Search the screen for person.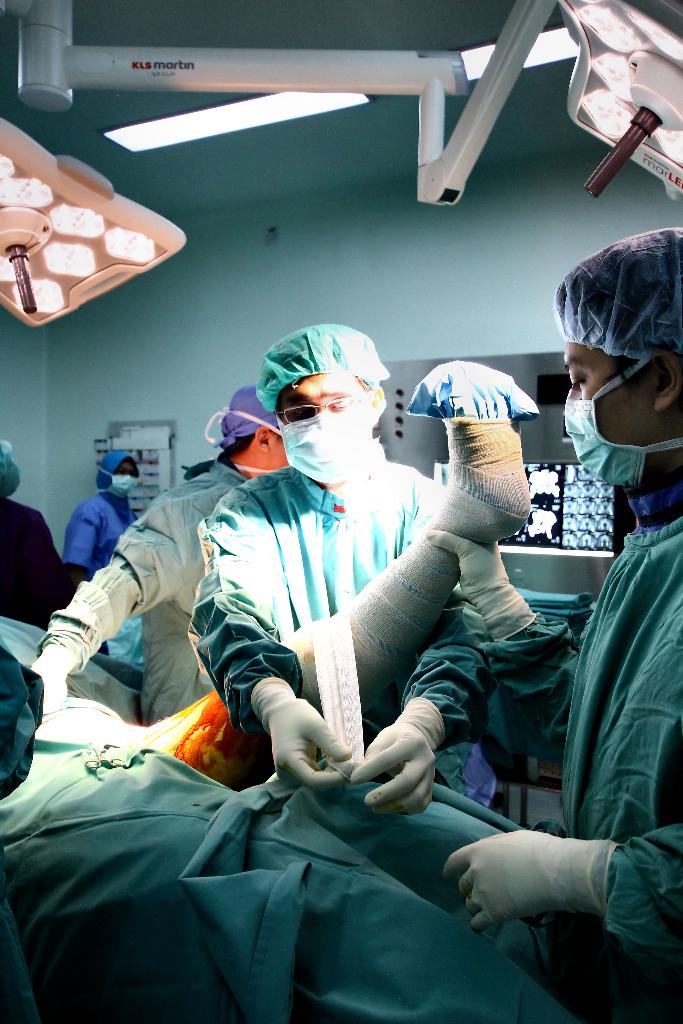
Found at [left=0, top=451, right=79, bottom=624].
